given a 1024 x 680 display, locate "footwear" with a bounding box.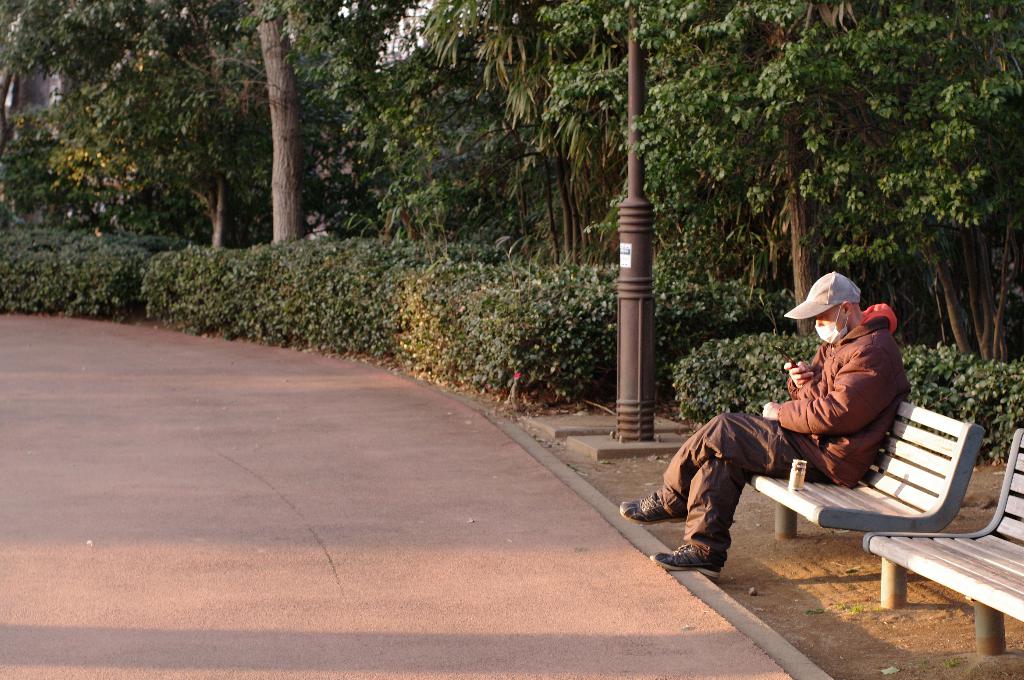
Located: [651,544,726,580].
